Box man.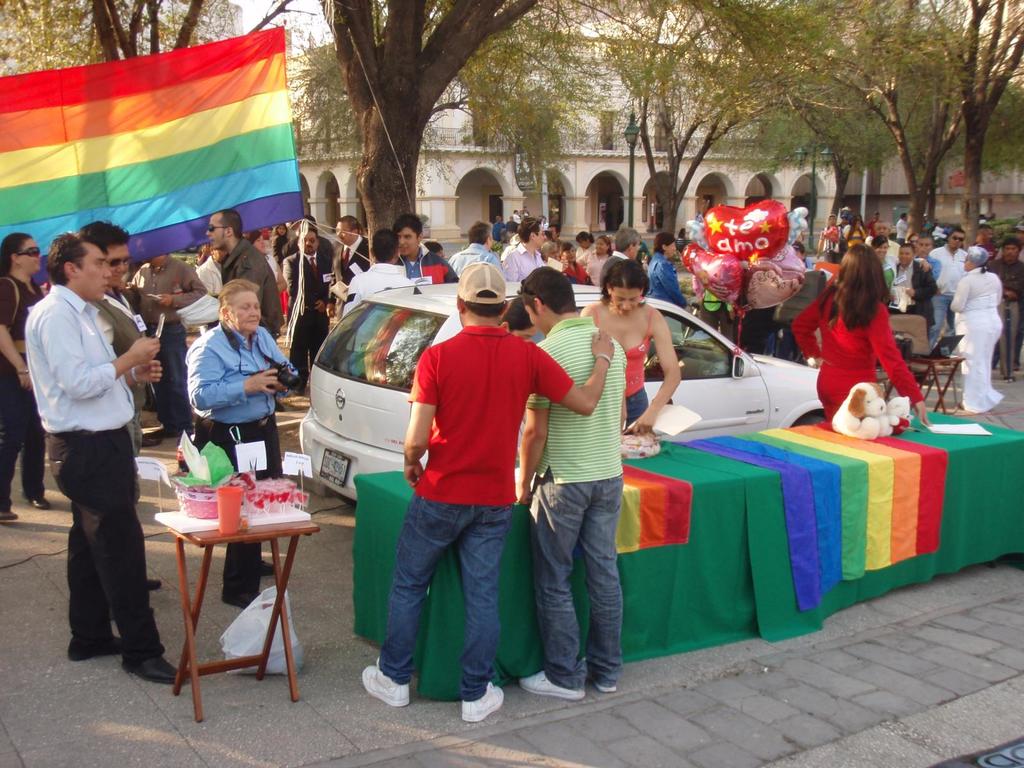
504/214/521/243.
